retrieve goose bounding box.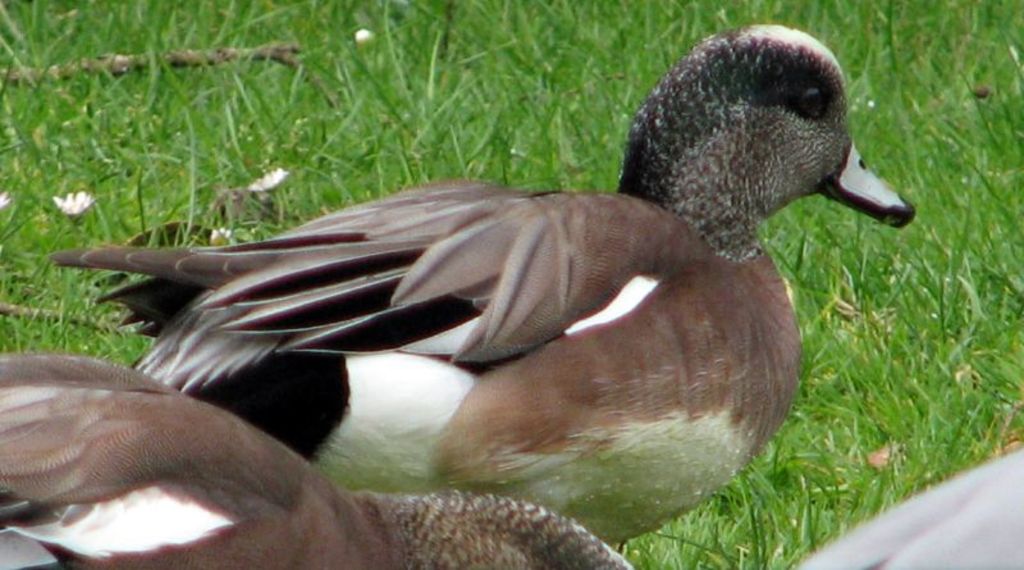
Bounding box: box(0, 365, 616, 569).
